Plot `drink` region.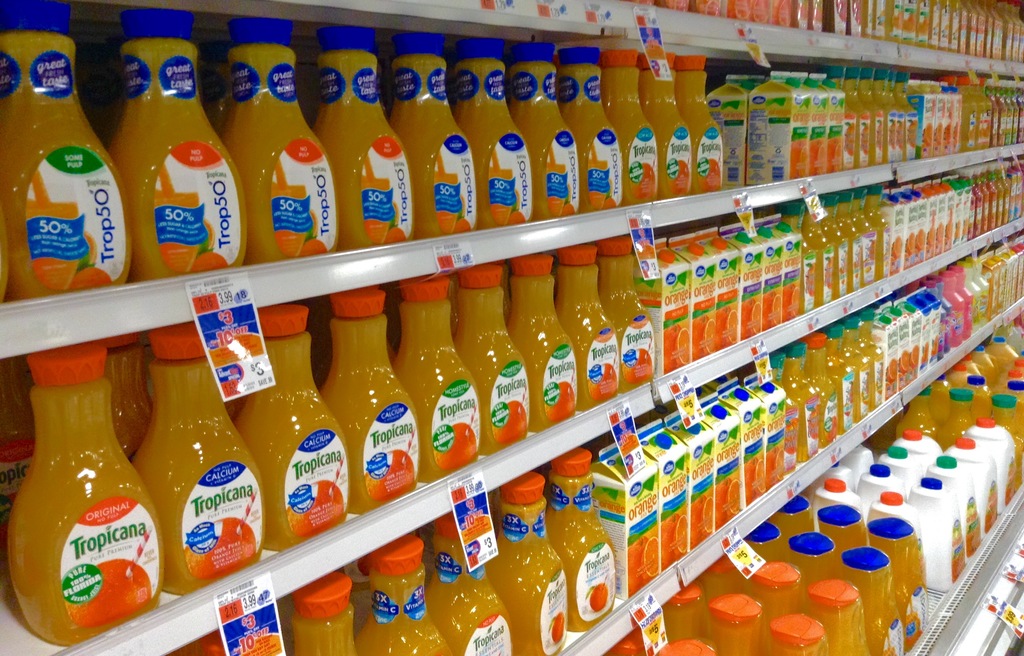
Plotted at box(1007, 379, 1023, 436).
